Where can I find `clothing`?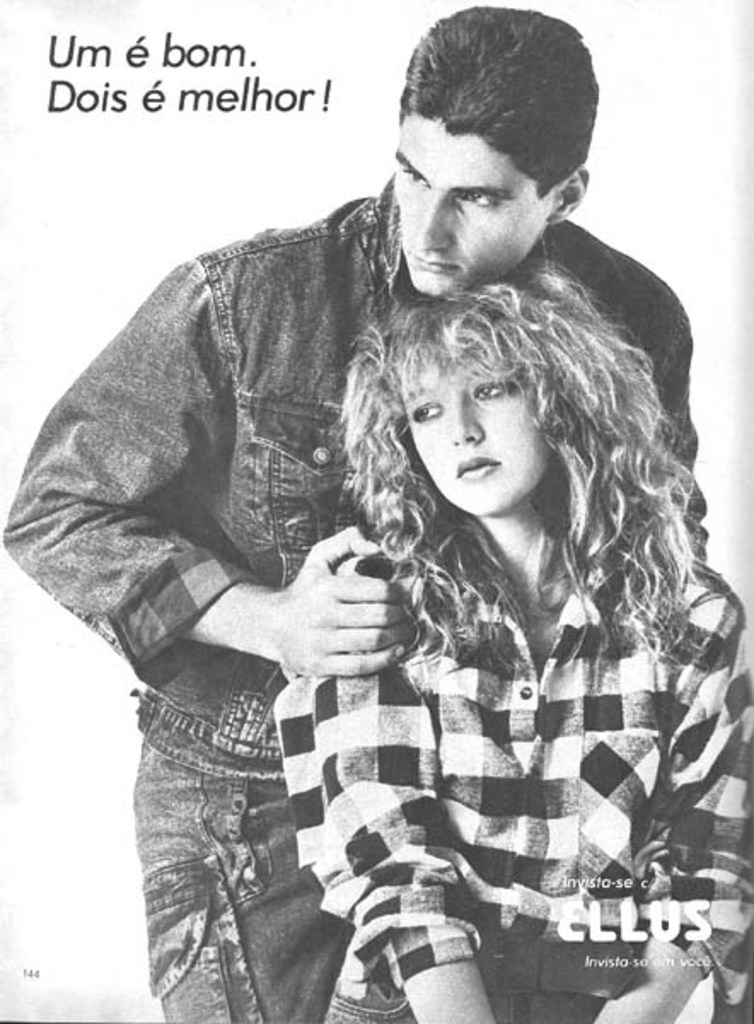
You can find it at box=[280, 512, 752, 1022].
